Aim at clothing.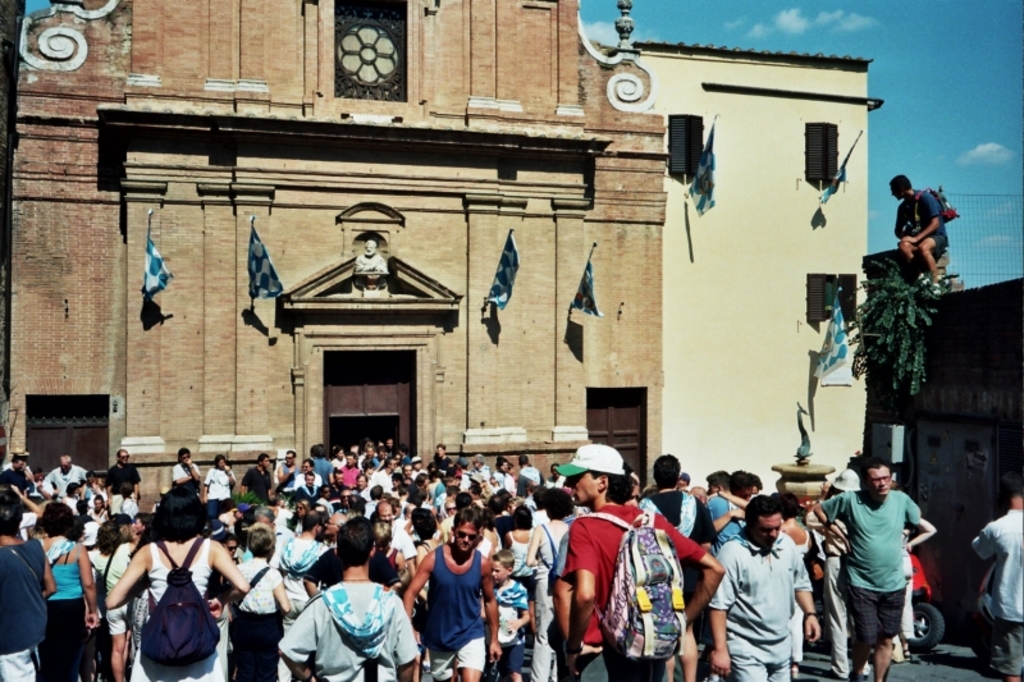
Aimed at detection(559, 505, 712, 681).
